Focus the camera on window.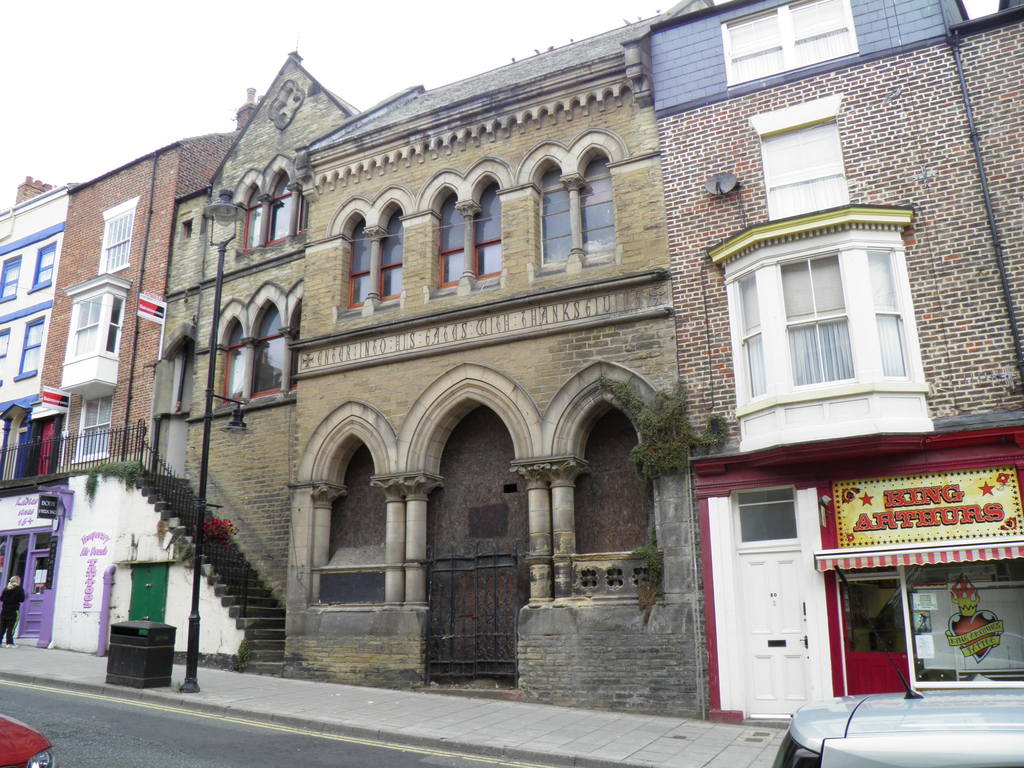
Focus region: region(15, 316, 49, 385).
